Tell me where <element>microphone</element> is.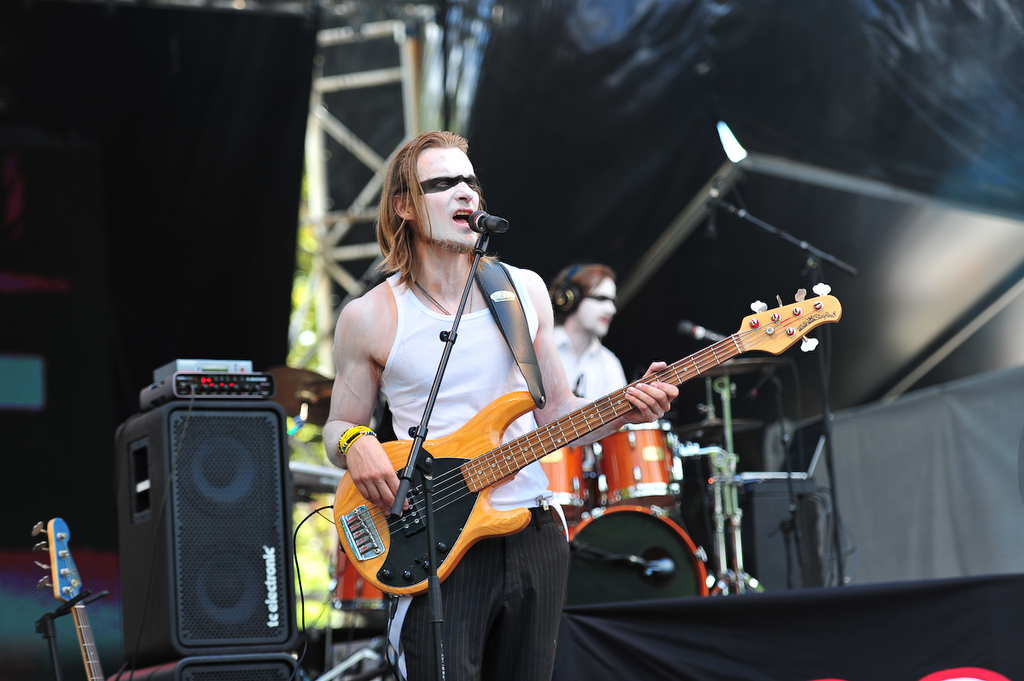
<element>microphone</element> is at bbox(708, 183, 717, 236).
